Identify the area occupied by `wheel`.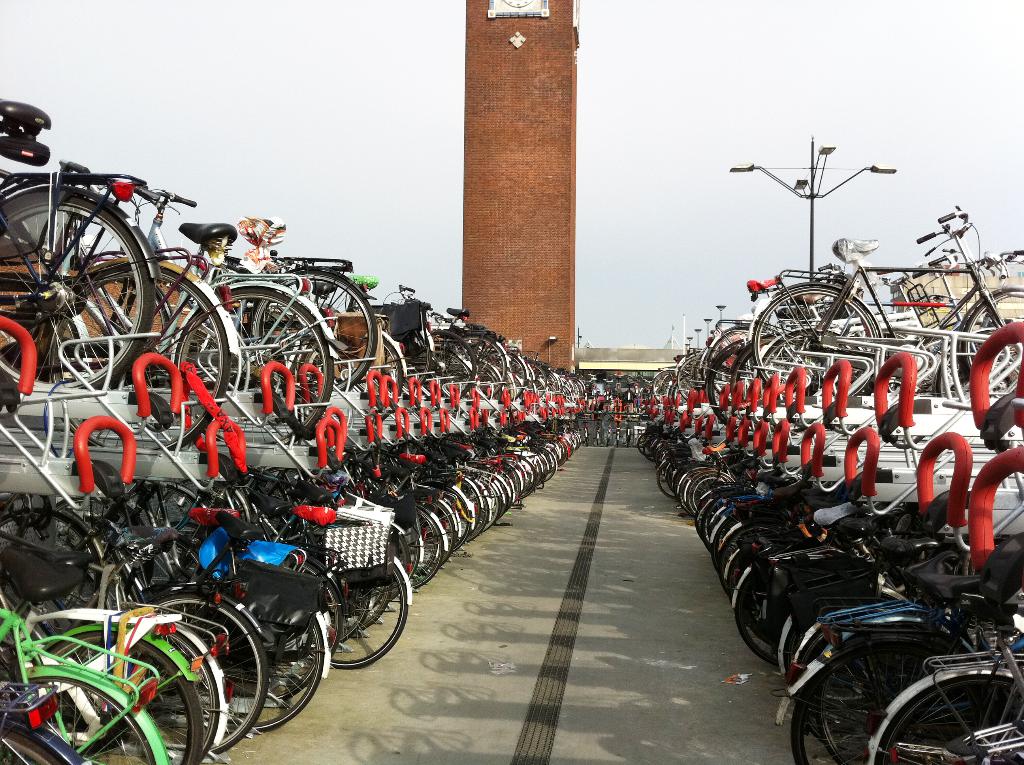
Area: bbox=[874, 672, 1023, 764].
